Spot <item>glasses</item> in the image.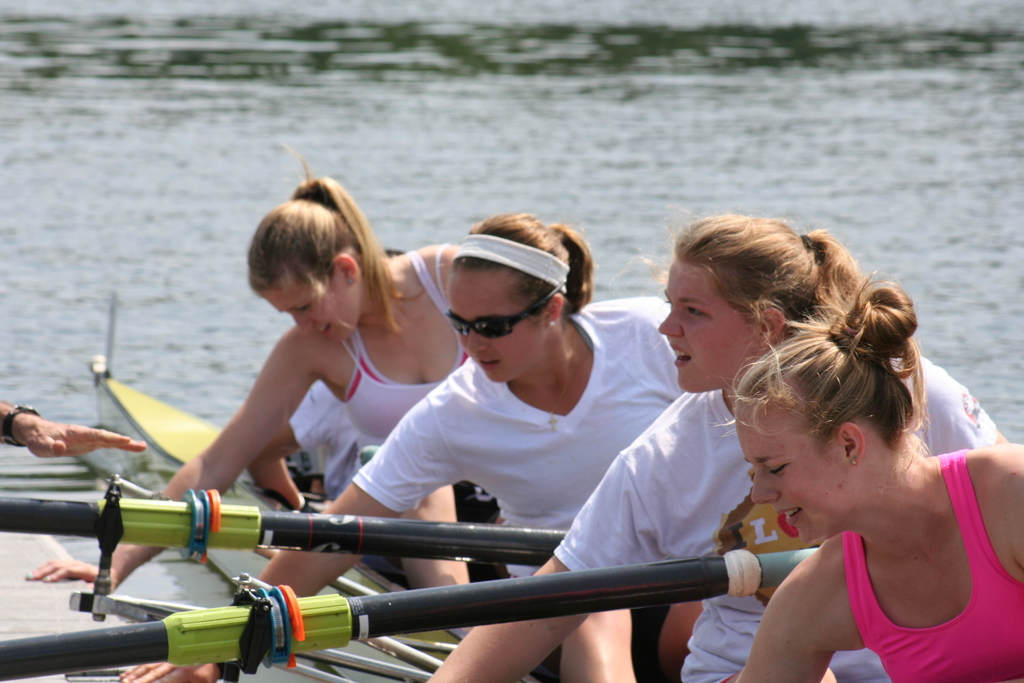
<item>glasses</item> found at x1=454, y1=281, x2=570, y2=357.
